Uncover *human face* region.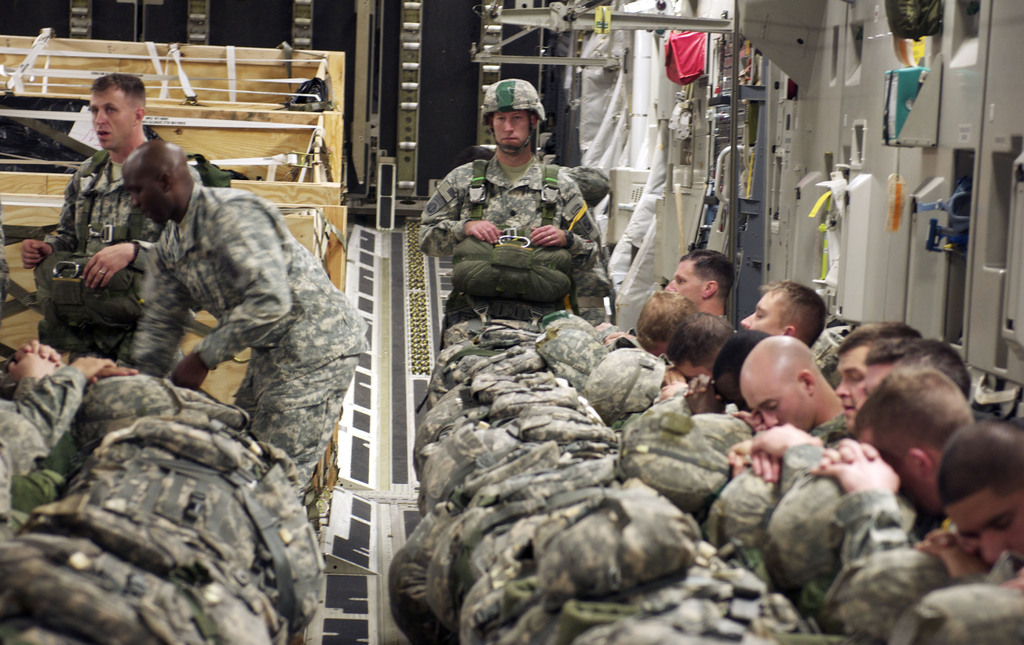
Uncovered: <bbox>740, 293, 786, 340</bbox>.
